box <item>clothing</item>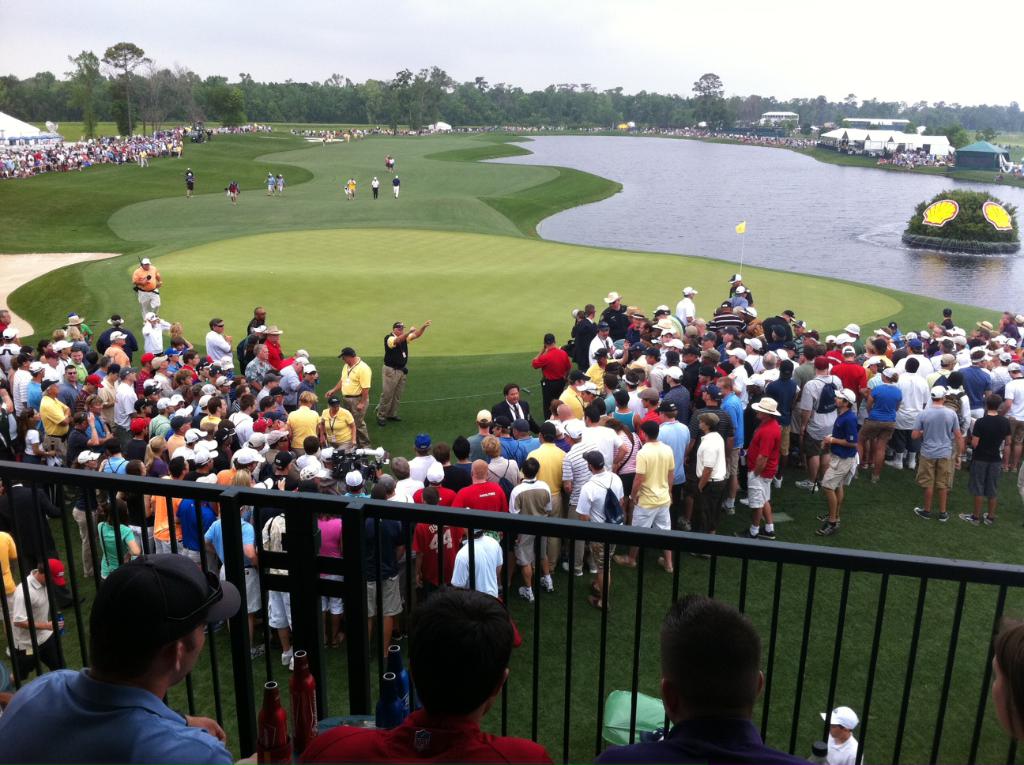
[627, 441, 675, 529]
